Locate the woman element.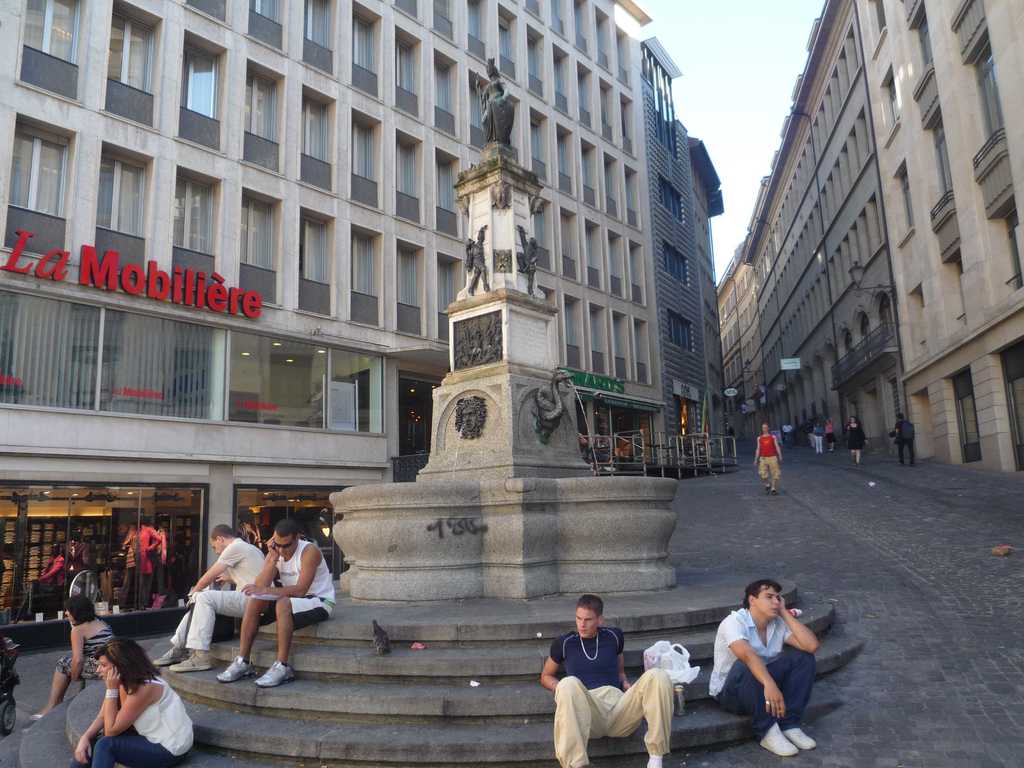
Element bbox: 52,636,184,767.
